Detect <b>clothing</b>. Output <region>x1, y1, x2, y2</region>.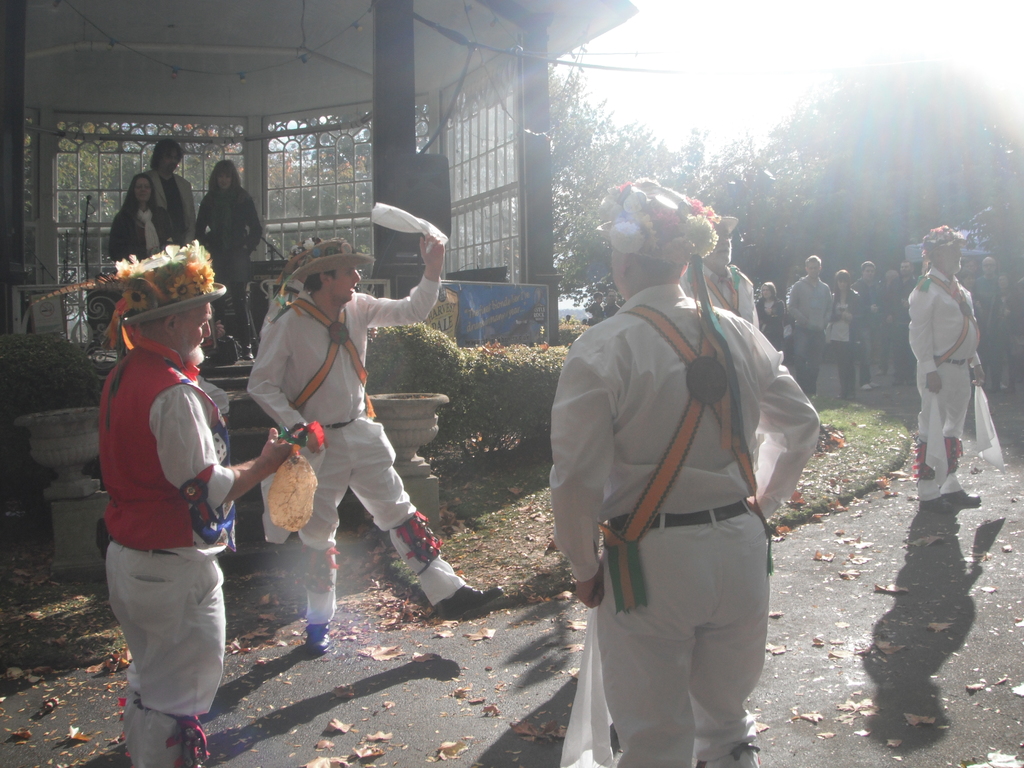
<region>790, 278, 834, 375</region>.
